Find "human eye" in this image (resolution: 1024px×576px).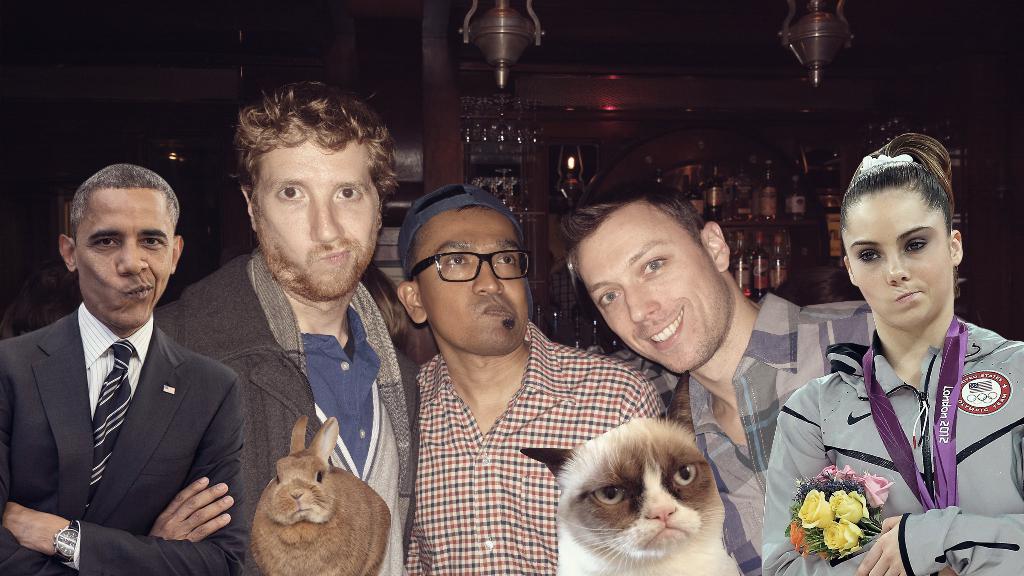
crop(334, 184, 362, 207).
